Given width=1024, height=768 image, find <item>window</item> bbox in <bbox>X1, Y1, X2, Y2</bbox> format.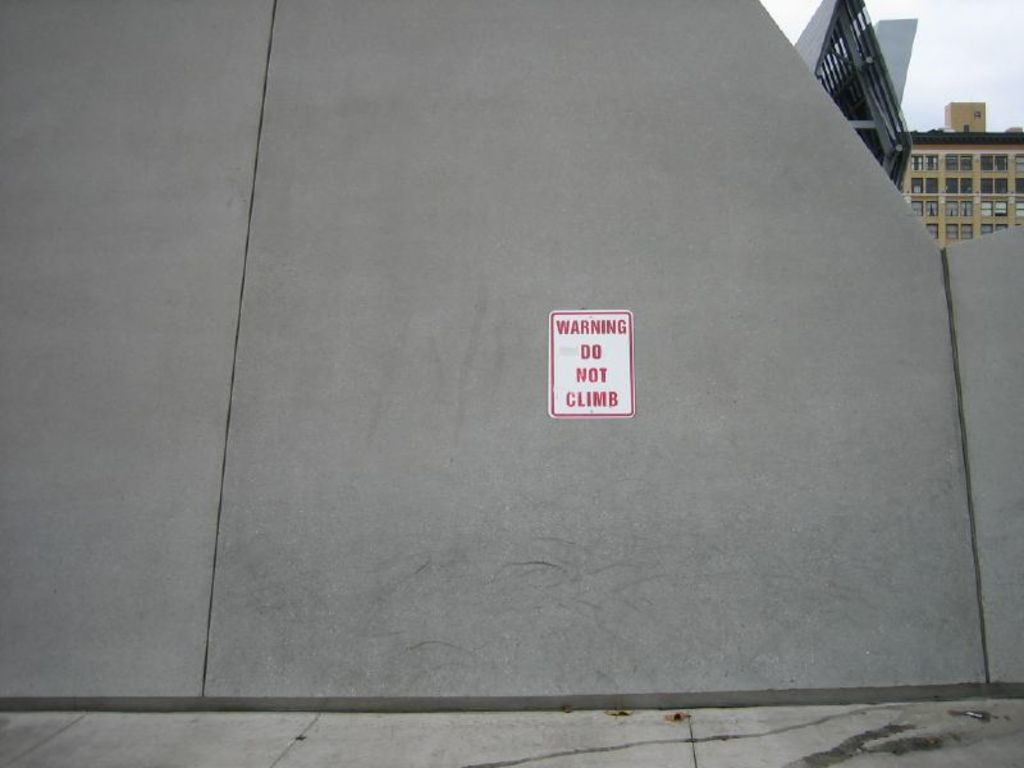
<bbox>910, 157, 922, 172</bbox>.
